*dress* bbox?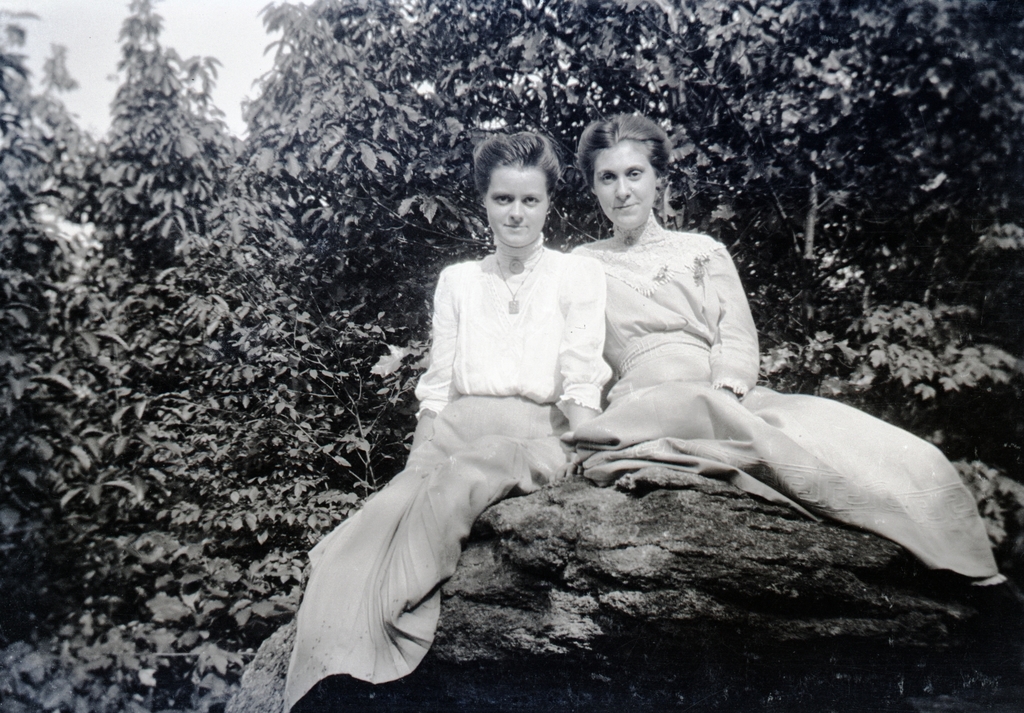
{"left": 564, "top": 208, "right": 1004, "bottom": 584}
